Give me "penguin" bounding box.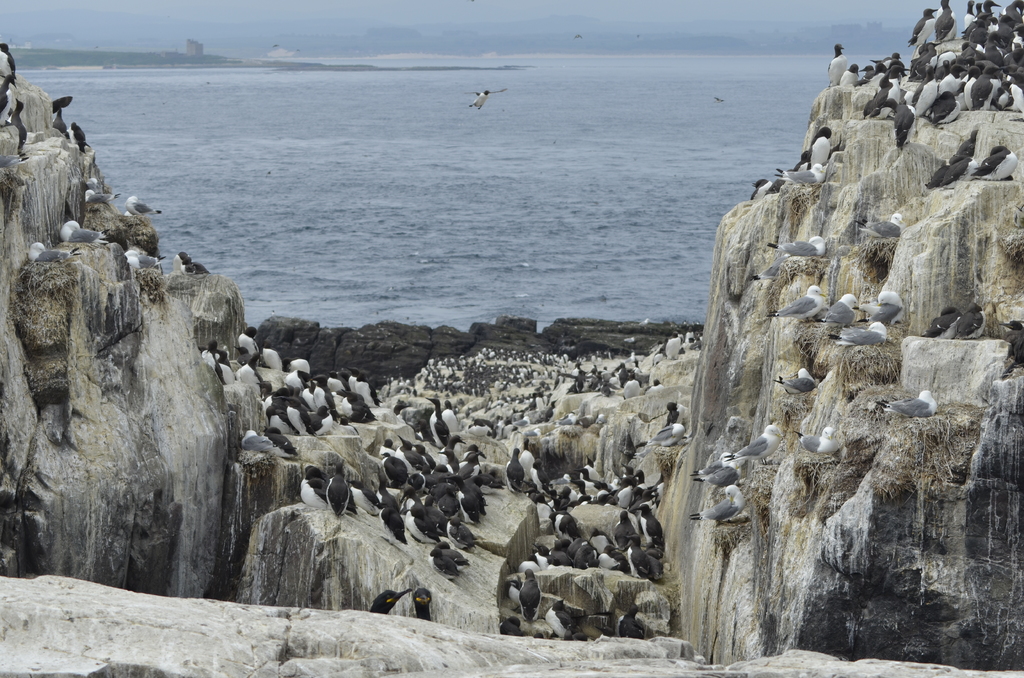
Rect(302, 469, 321, 506).
